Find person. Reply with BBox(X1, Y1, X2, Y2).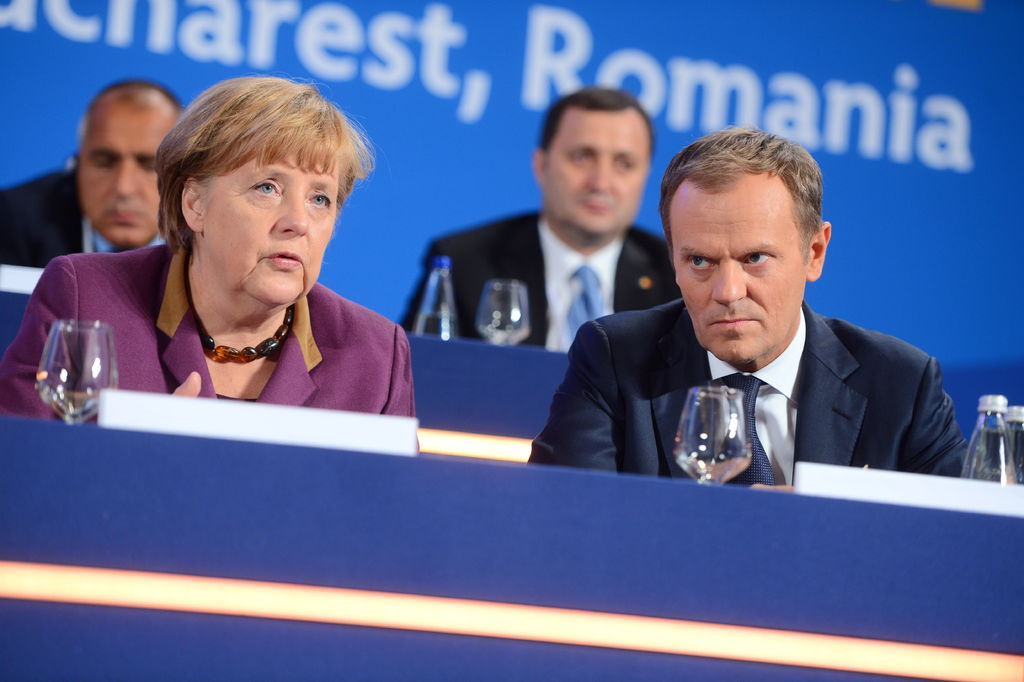
BBox(530, 132, 991, 483).
